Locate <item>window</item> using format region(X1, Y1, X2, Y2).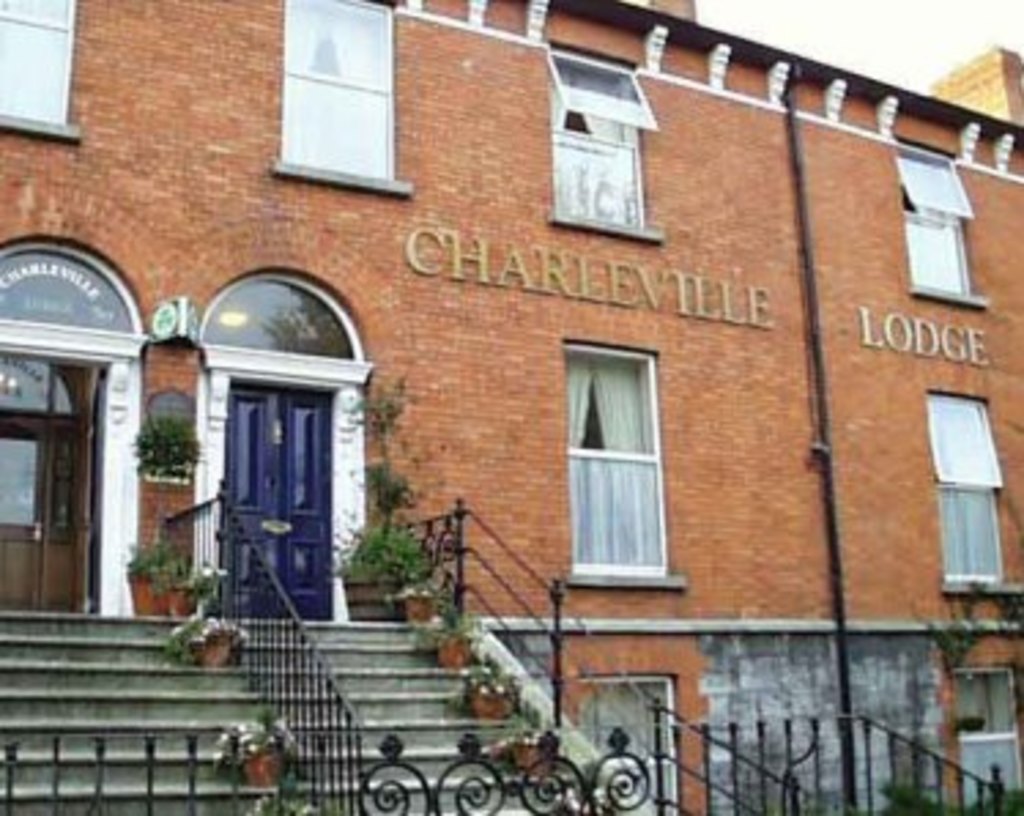
region(575, 676, 671, 813).
